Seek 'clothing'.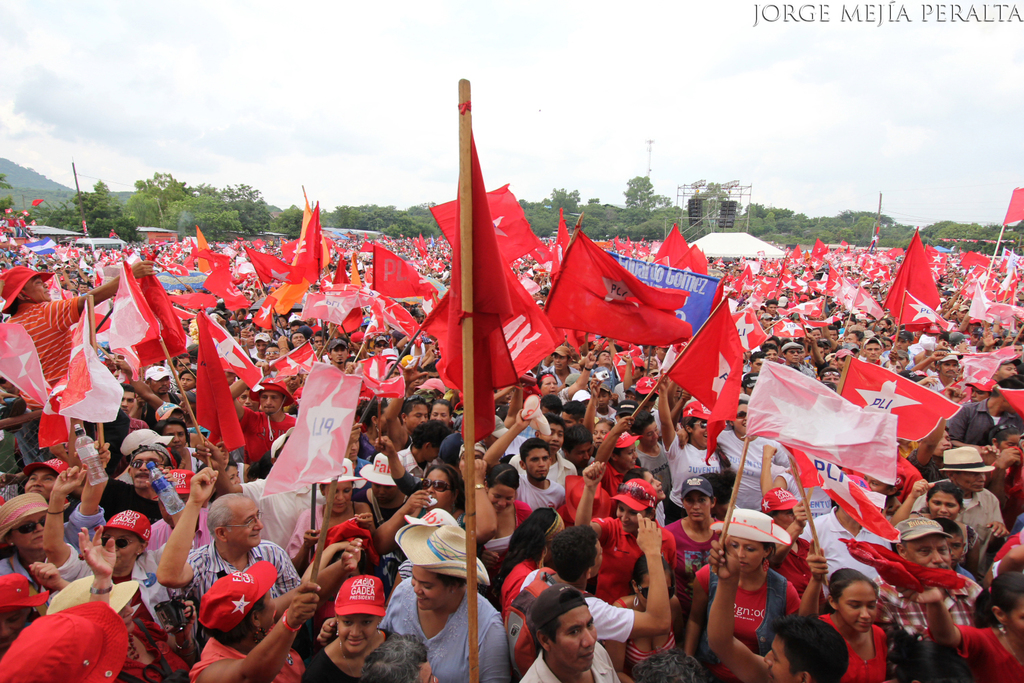
bbox=[18, 589, 120, 682].
